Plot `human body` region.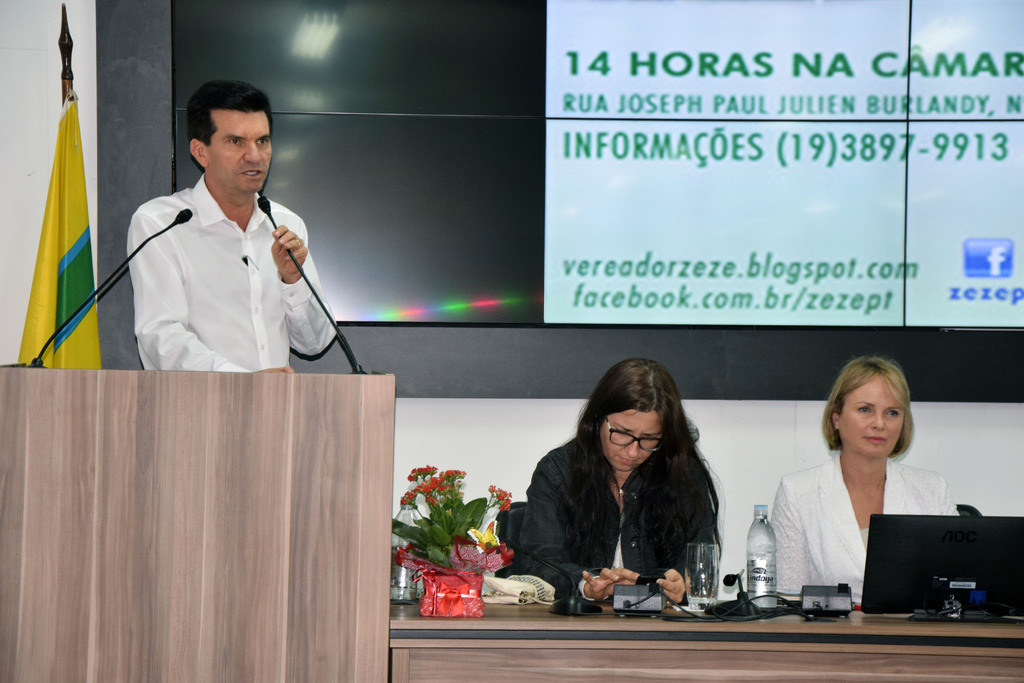
Plotted at 513, 356, 724, 608.
